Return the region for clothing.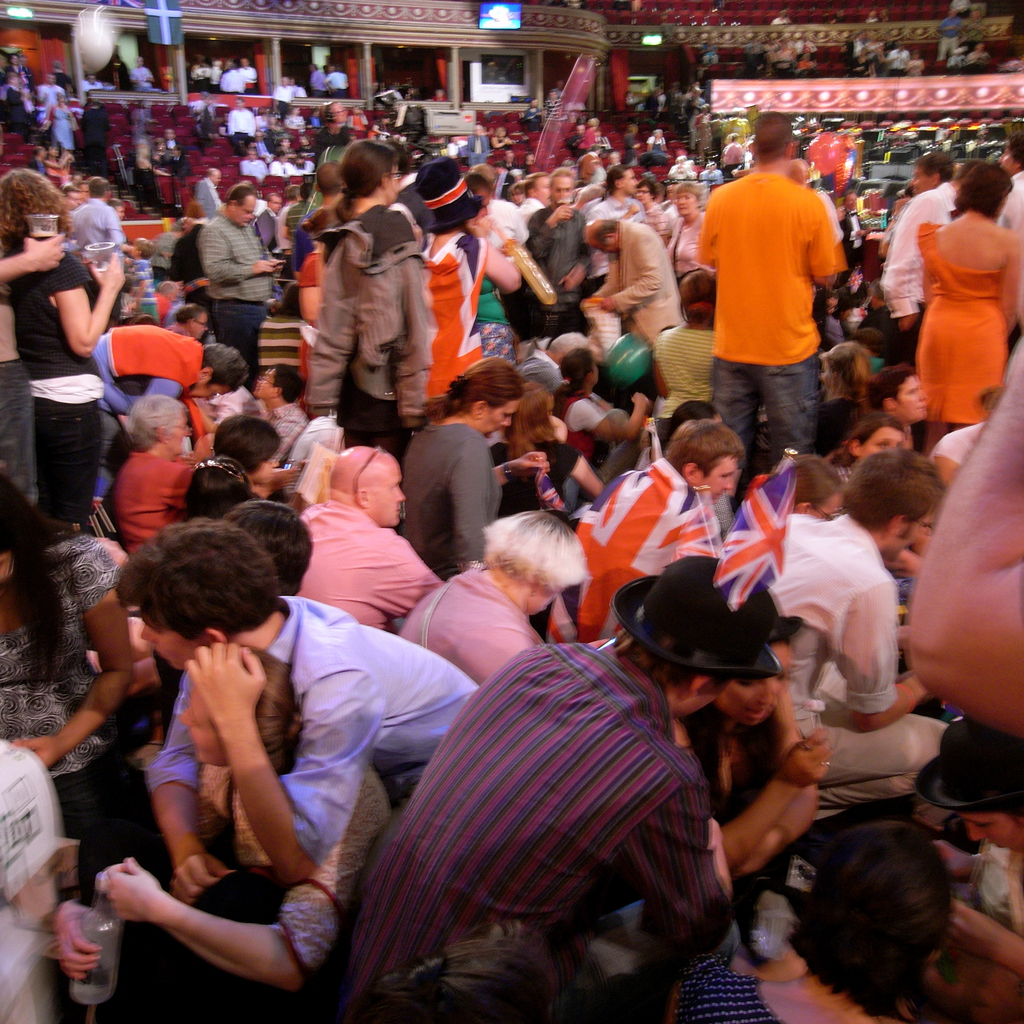
[left=765, top=518, right=936, bottom=781].
